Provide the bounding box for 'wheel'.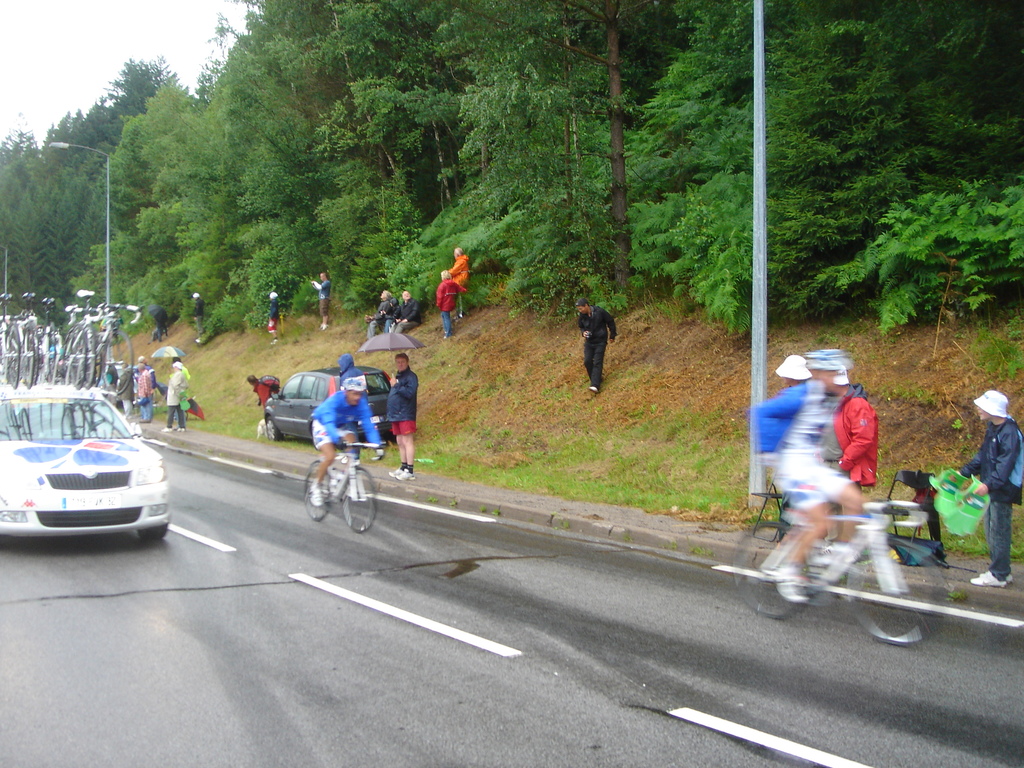
select_region(137, 524, 172, 540).
